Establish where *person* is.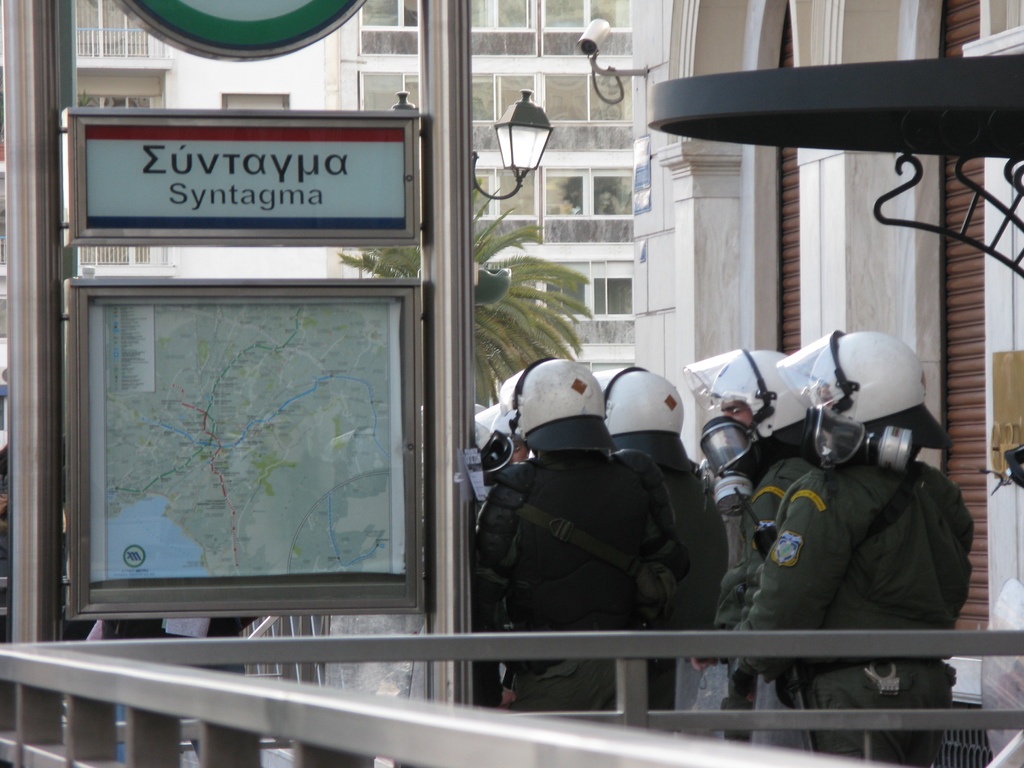
Established at box(589, 362, 730, 714).
